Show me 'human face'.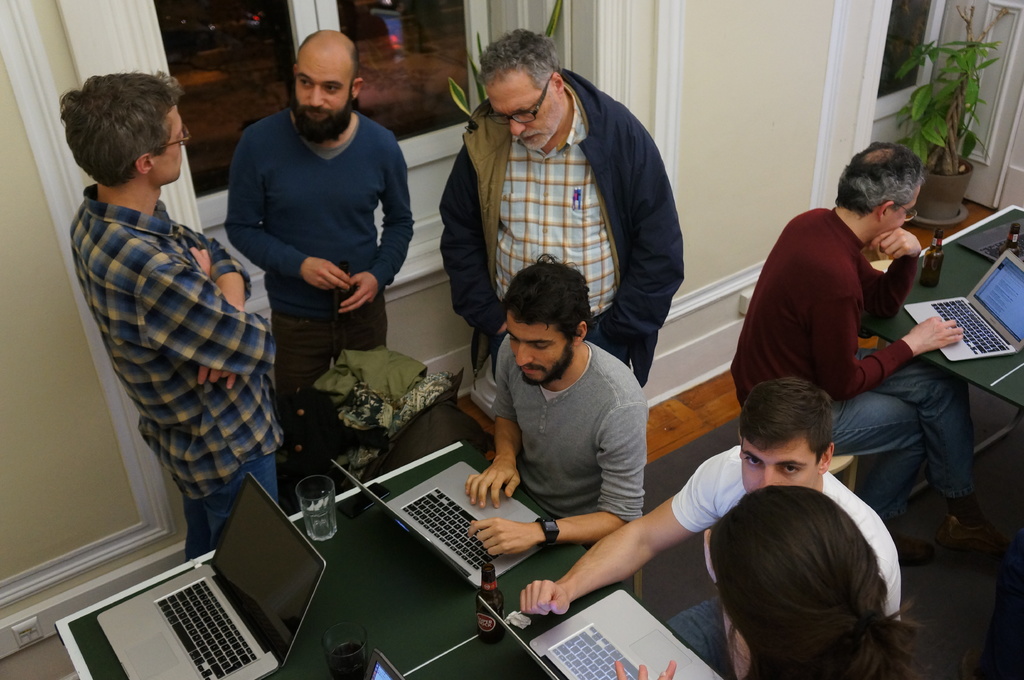
'human face' is here: [left=154, top=106, right=185, bottom=180].
